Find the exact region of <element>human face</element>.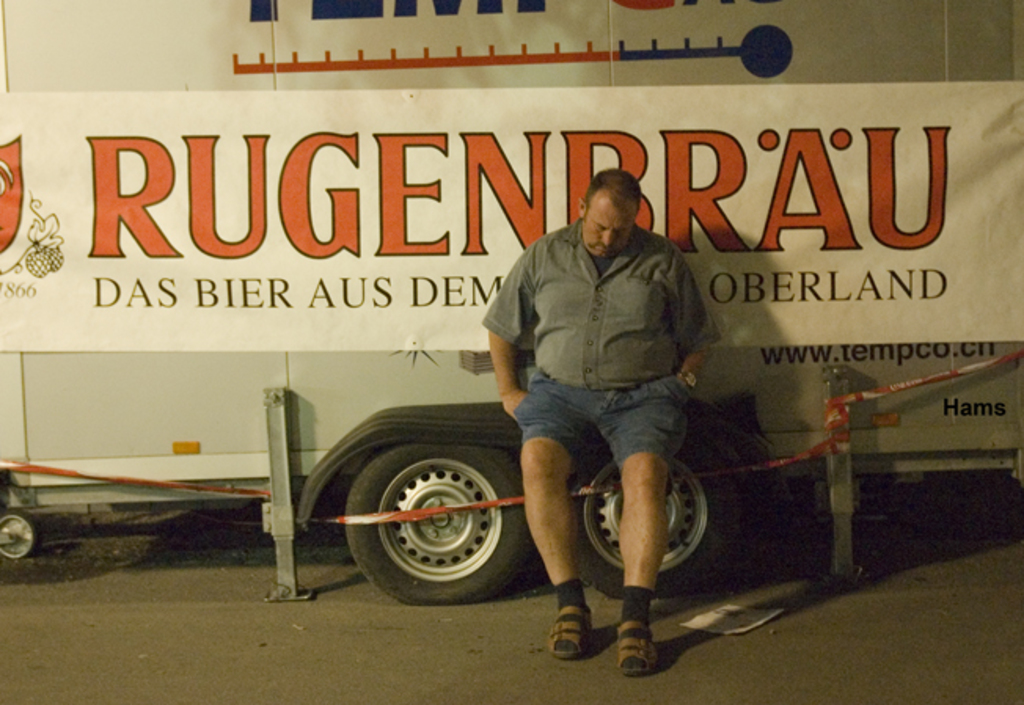
Exact region: <region>583, 190, 638, 259</region>.
